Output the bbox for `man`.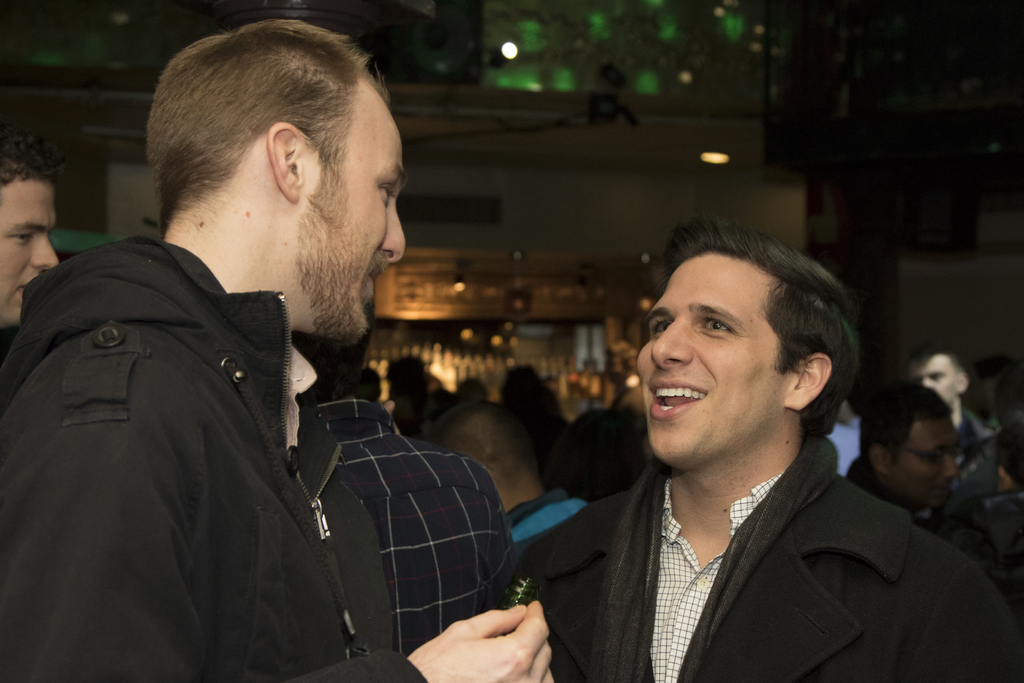
x1=0, y1=137, x2=61, y2=333.
